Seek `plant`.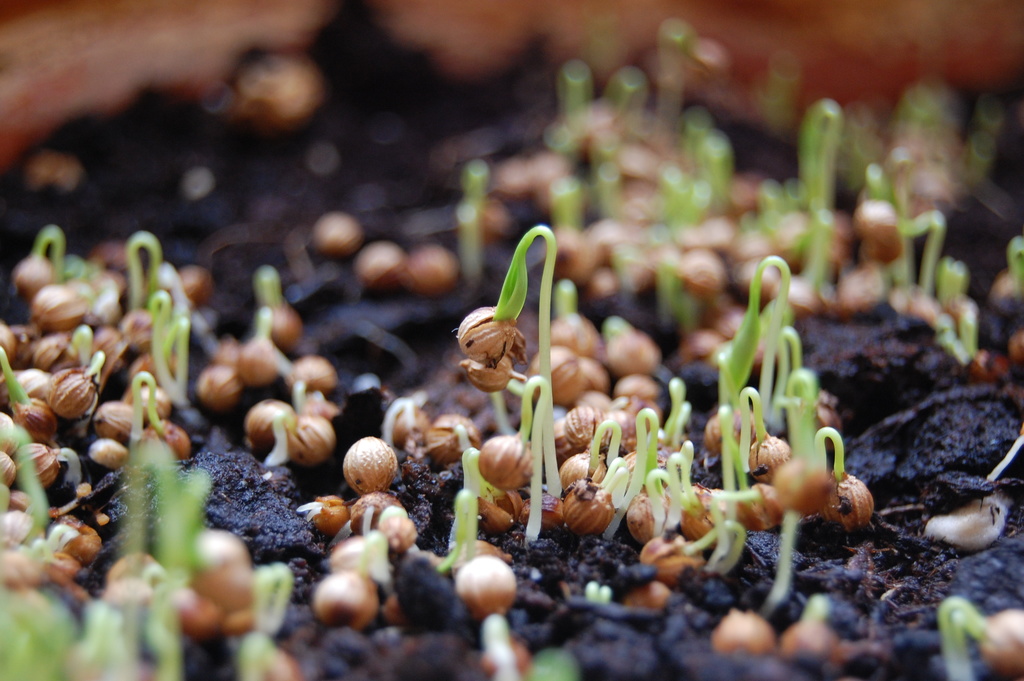
[937, 593, 1023, 680].
